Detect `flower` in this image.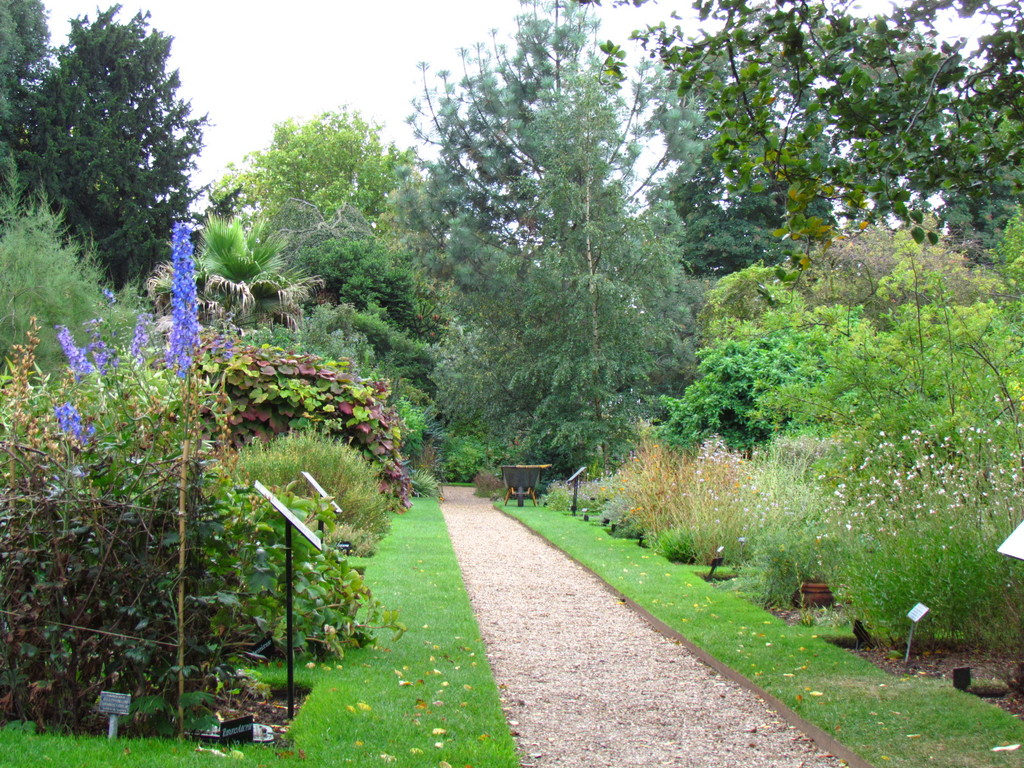
Detection: <bbox>88, 321, 116, 383</bbox>.
